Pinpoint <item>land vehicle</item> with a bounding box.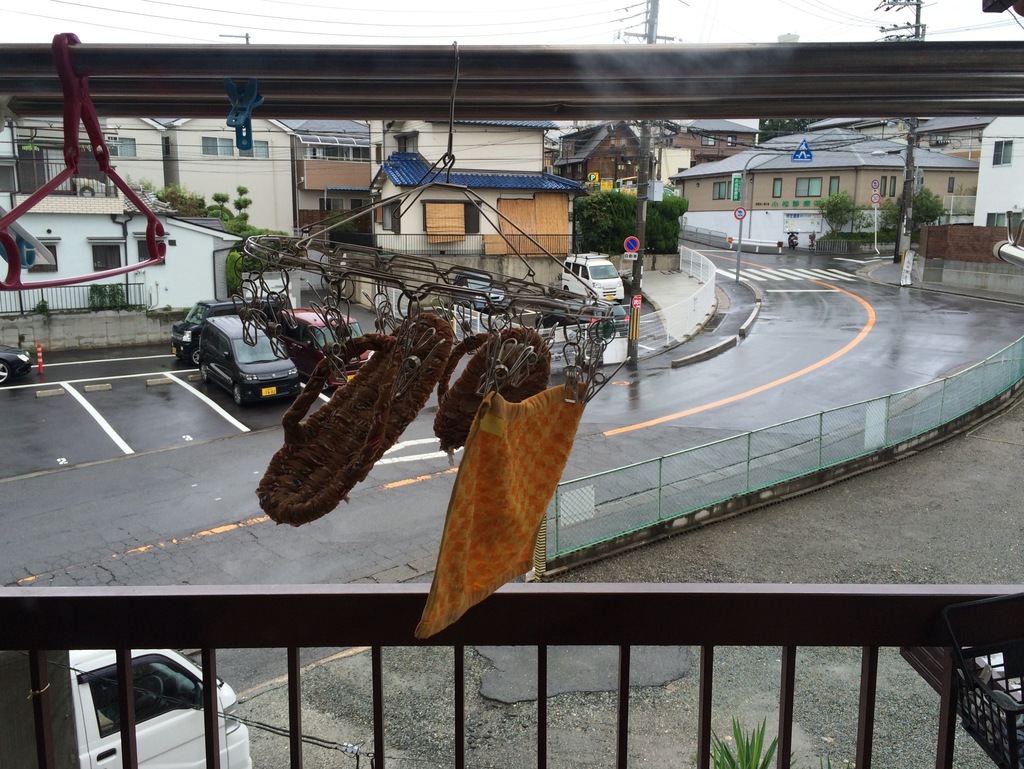
[171, 294, 271, 363].
